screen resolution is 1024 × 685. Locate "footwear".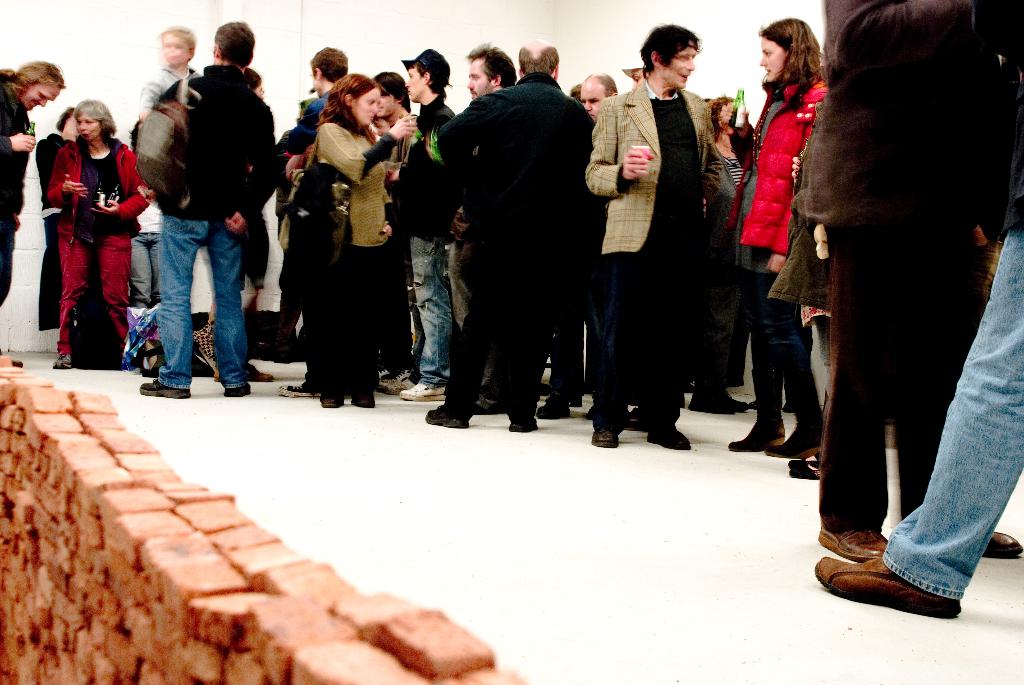
0/348/26/370.
